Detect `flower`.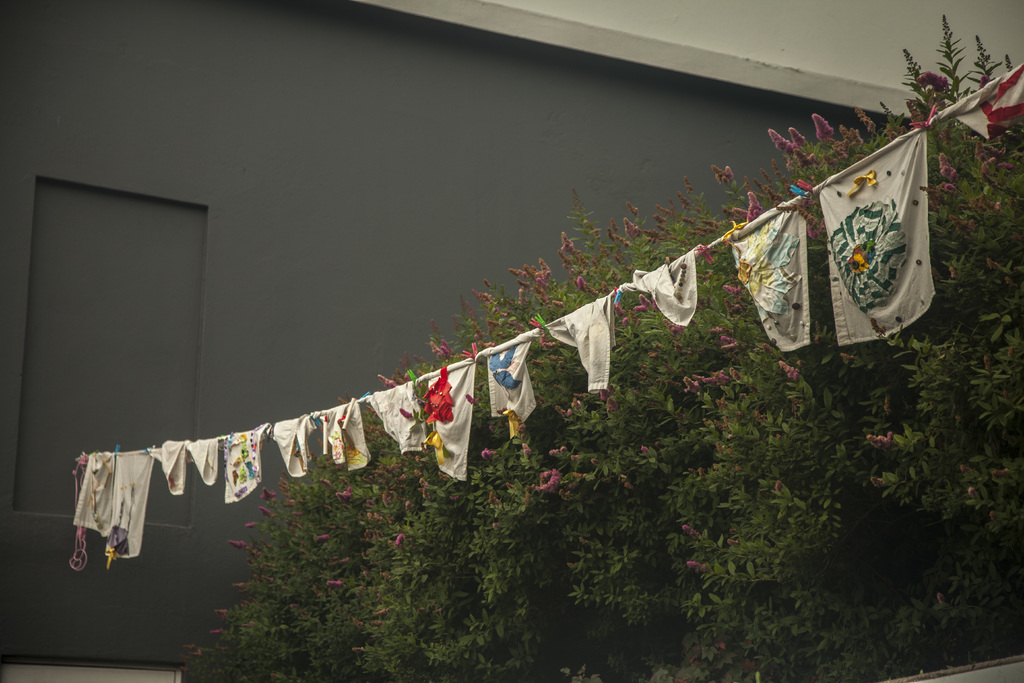
Detected at <region>337, 397, 348, 404</region>.
